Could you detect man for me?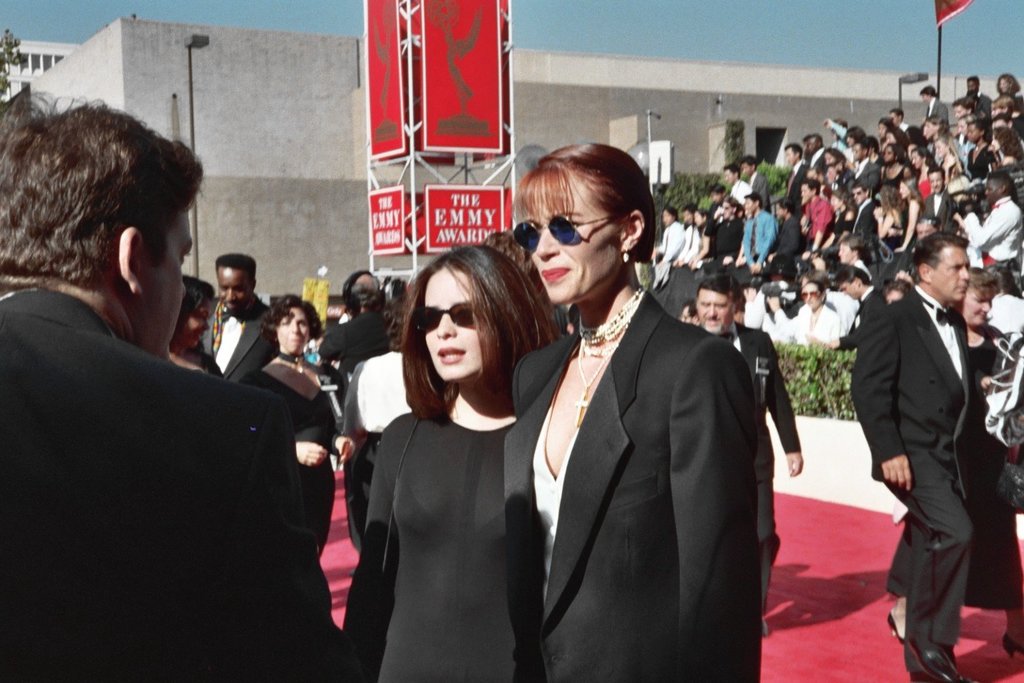
Detection result: (x1=730, y1=187, x2=778, y2=265).
